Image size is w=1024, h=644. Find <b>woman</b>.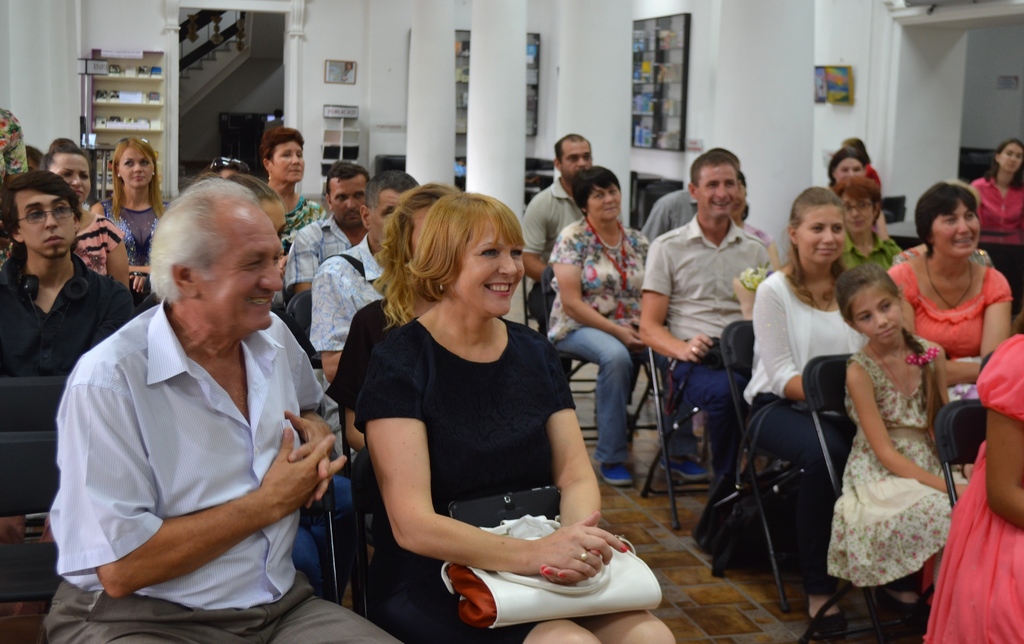
[320,187,469,606].
